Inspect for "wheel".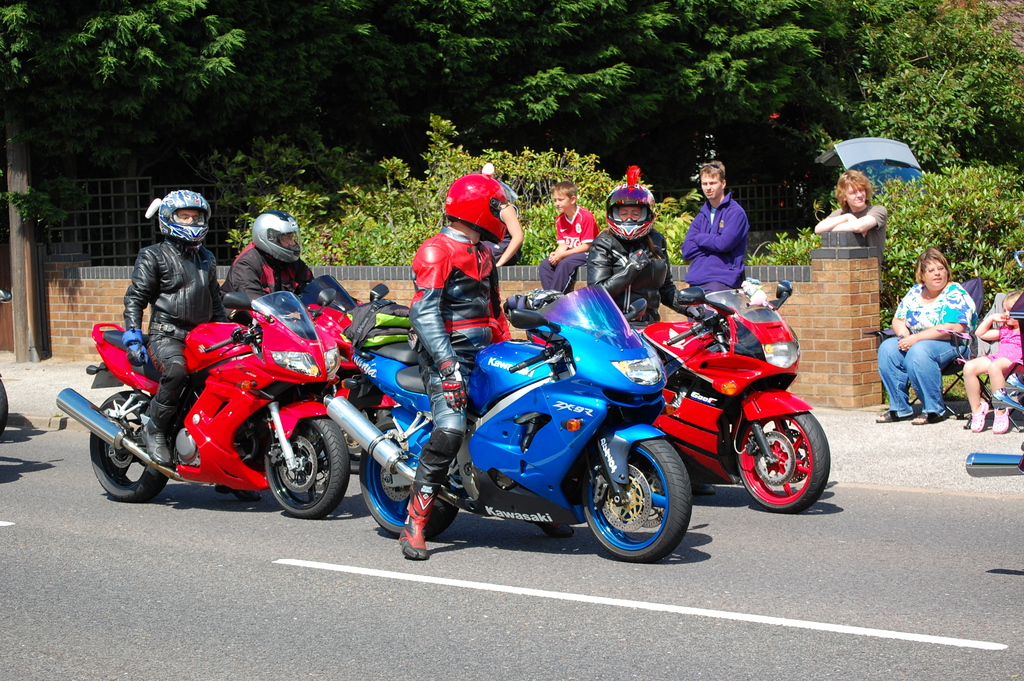
Inspection: <bbox>732, 400, 830, 516</bbox>.
